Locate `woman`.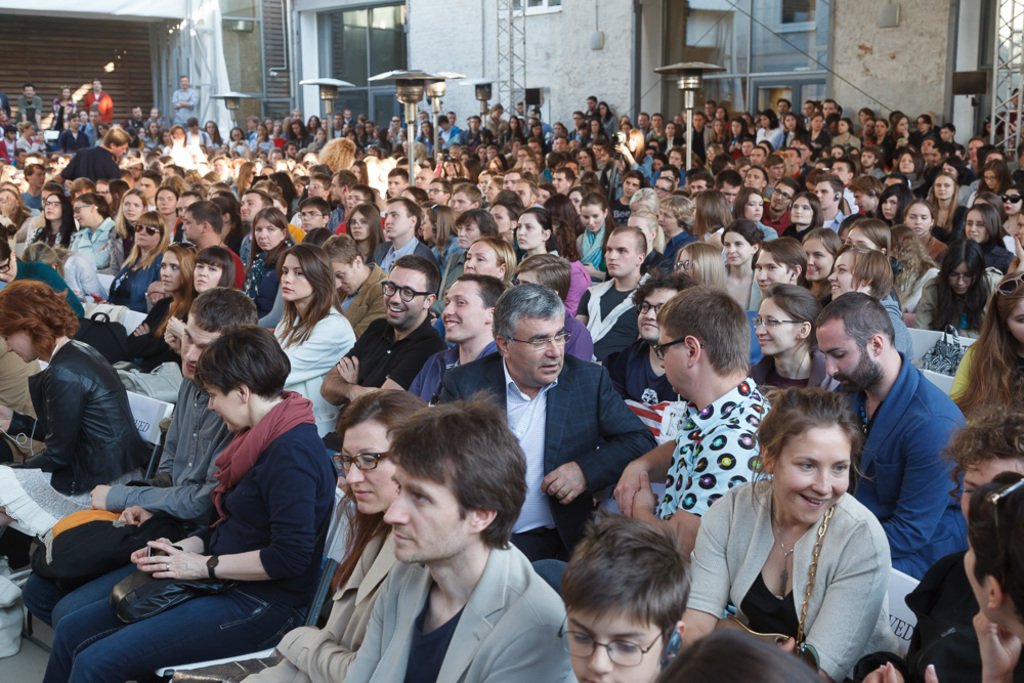
Bounding box: <box>345,203,379,260</box>.
